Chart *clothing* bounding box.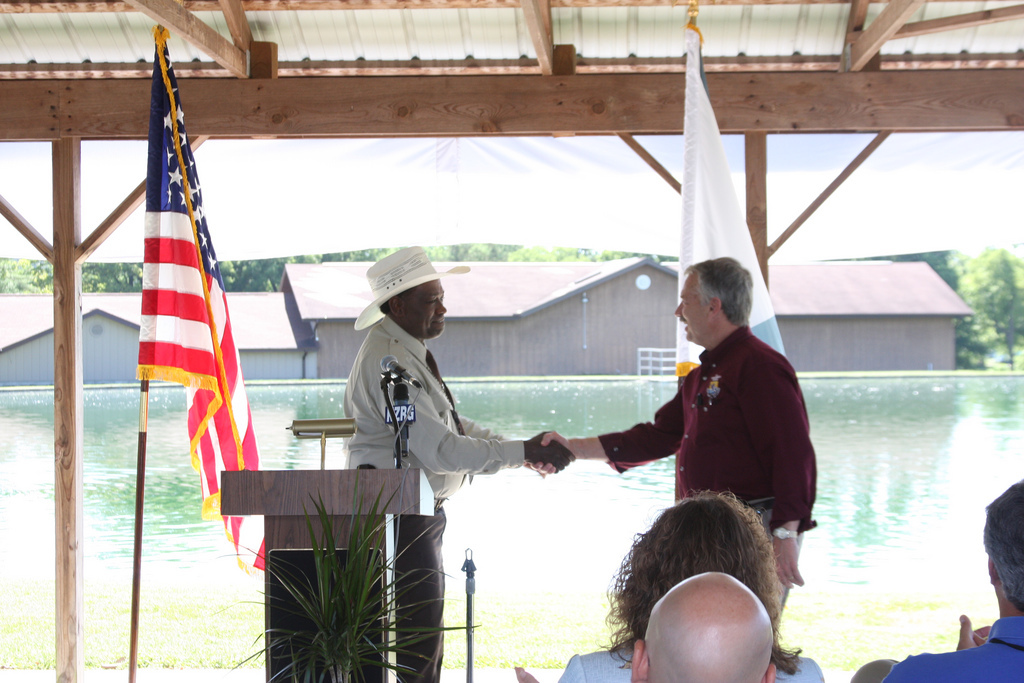
Charted: locate(880, 615, 1023, 682).
